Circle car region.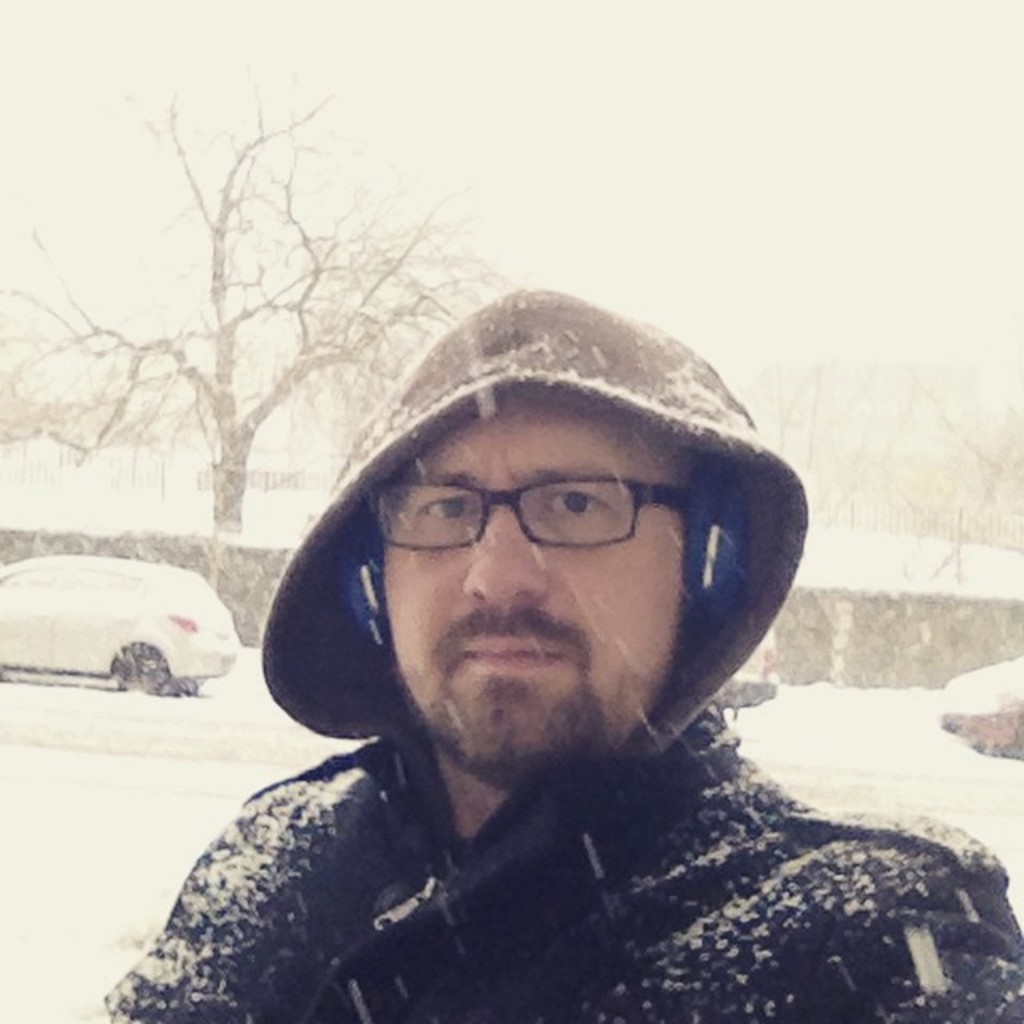
Region: [941, 658, 1022, 758].
